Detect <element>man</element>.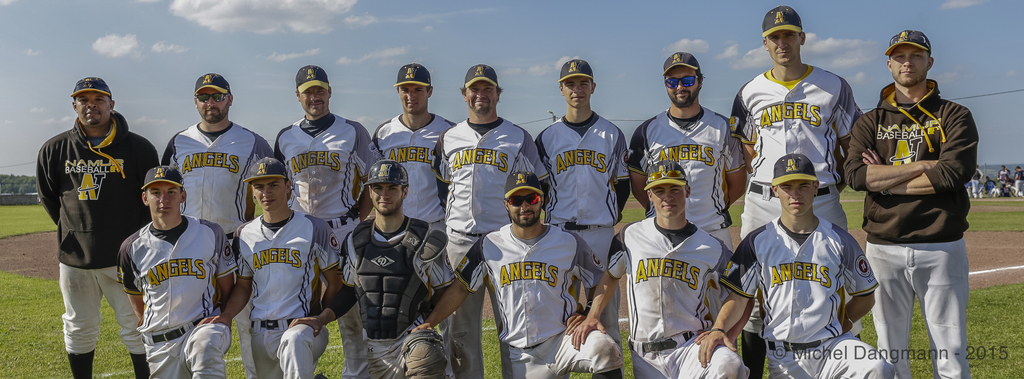
Detected at l=435, t=61, r=551, b=378.
